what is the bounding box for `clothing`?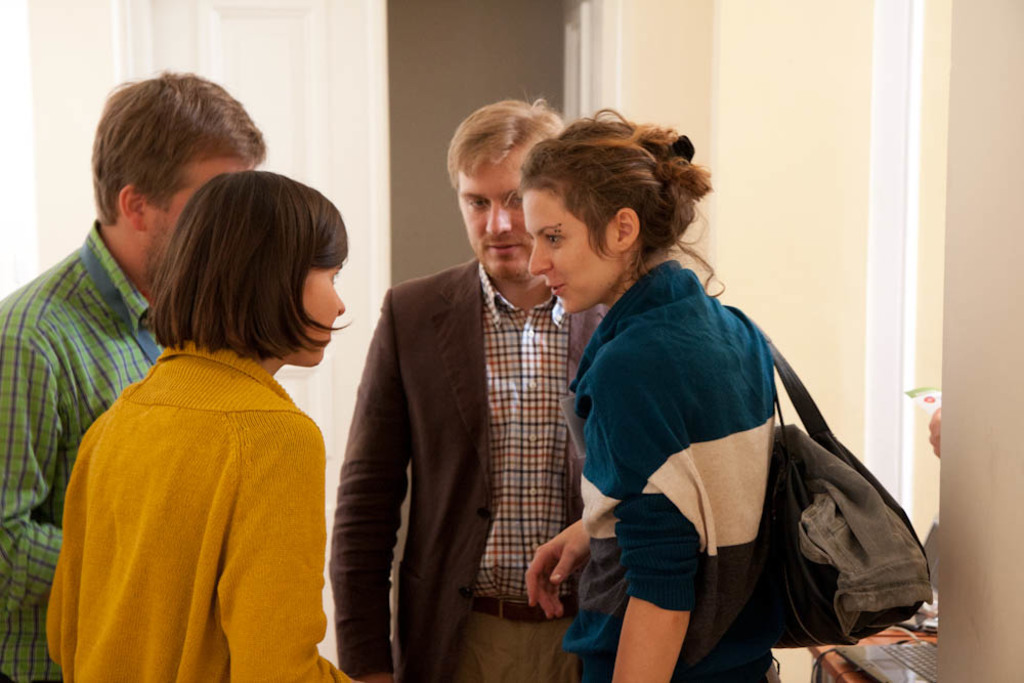
locate(569, 256, 794, 678).
